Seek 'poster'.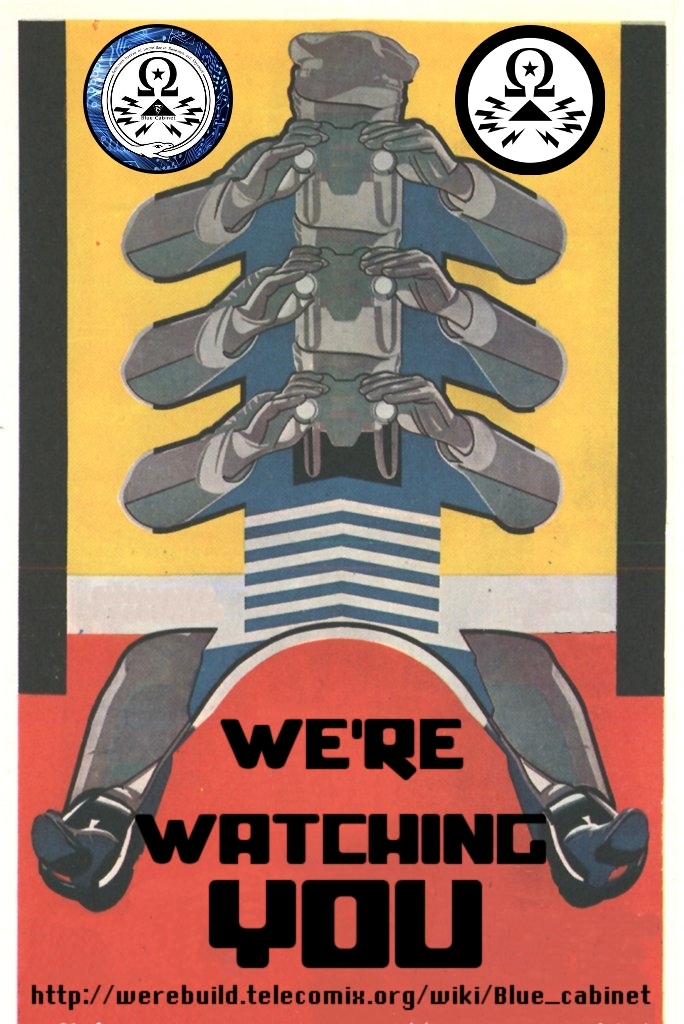
Rect(2, 0, 668, 1023).
